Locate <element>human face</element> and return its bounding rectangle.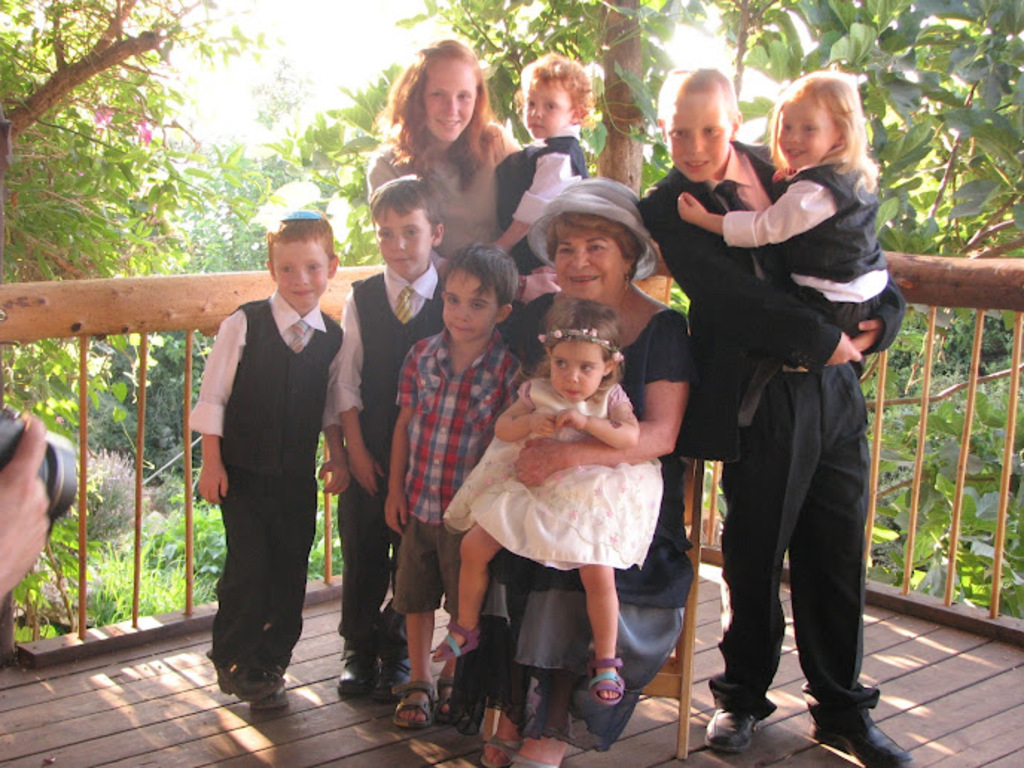
Rect(545, 338, 610, 402).
